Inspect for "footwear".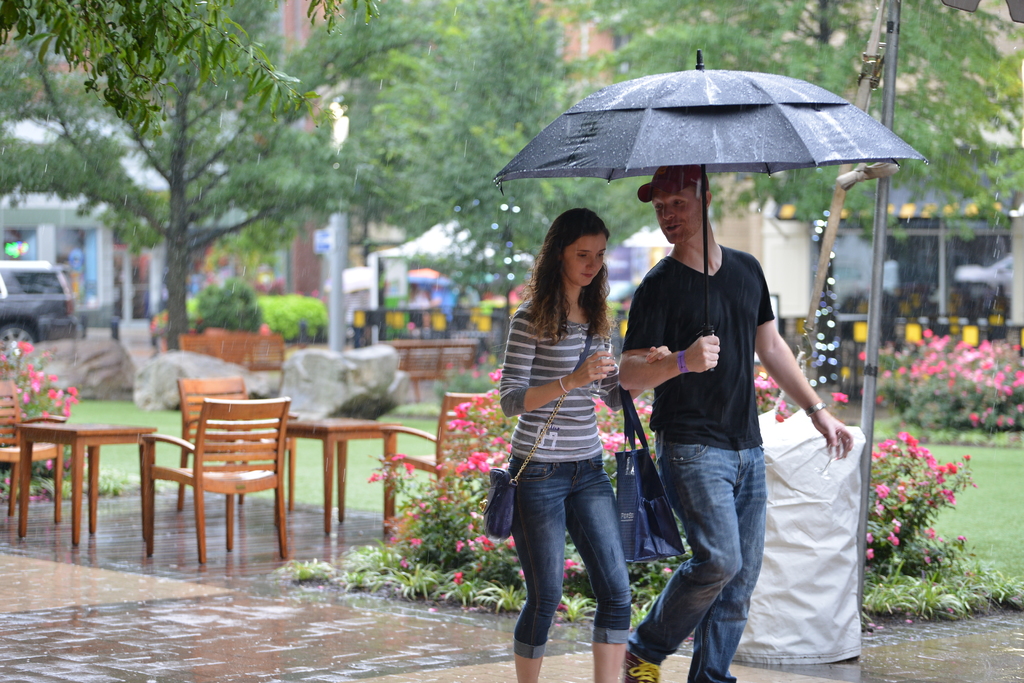
Inspection: detection(619, 648, 661, 682).
